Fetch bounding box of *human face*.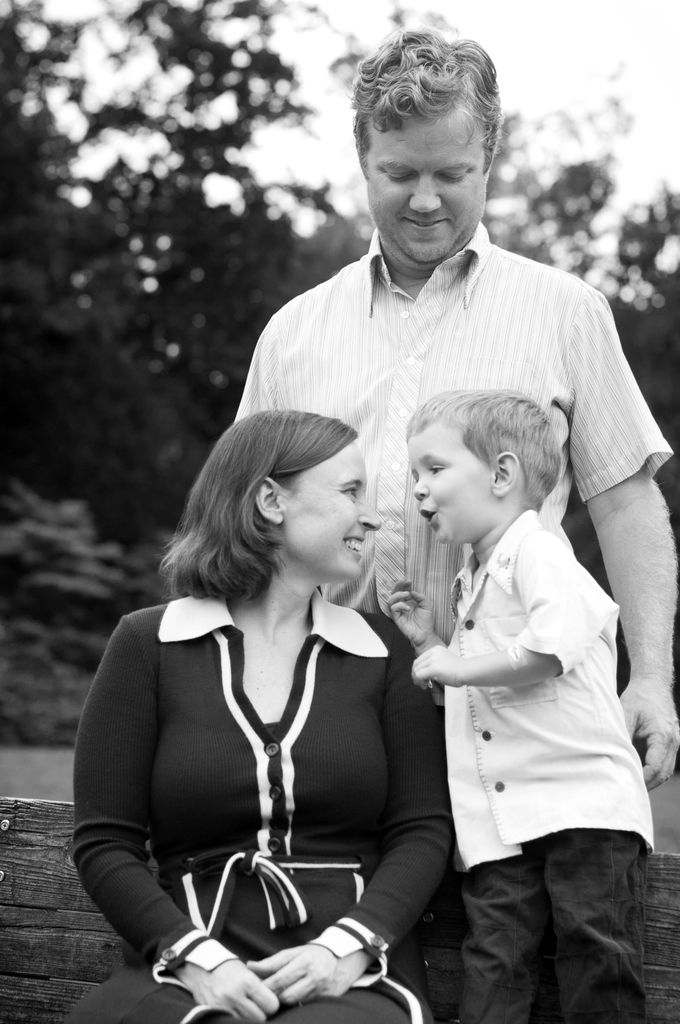
Bbox: BBox(275, 438, 382, 580).
